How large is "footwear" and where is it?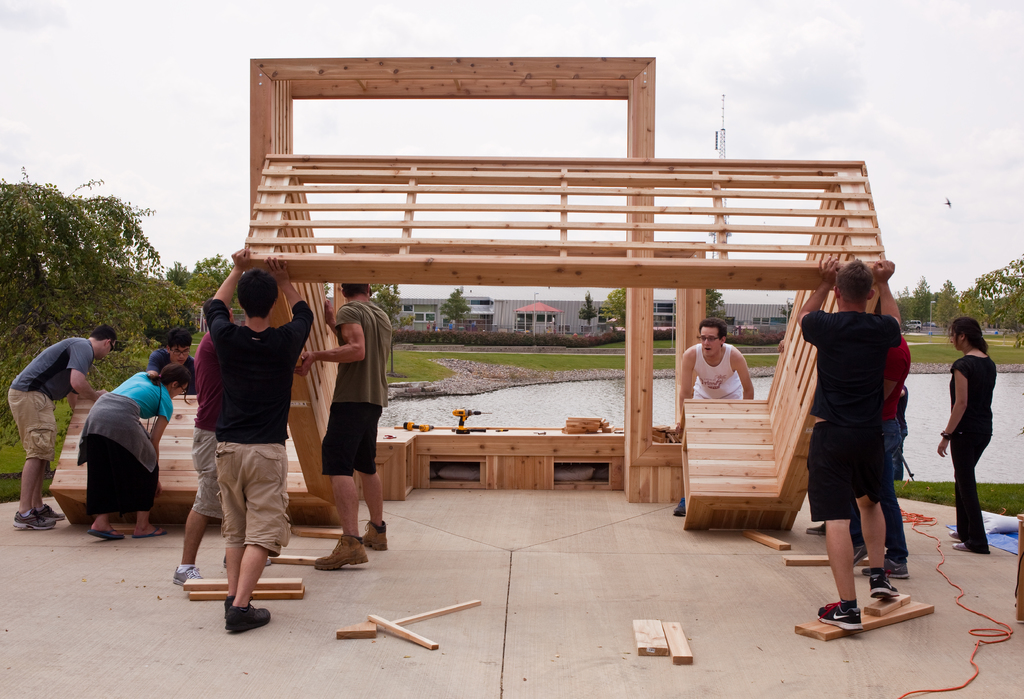
Bounding box: 871/566/901/600.
